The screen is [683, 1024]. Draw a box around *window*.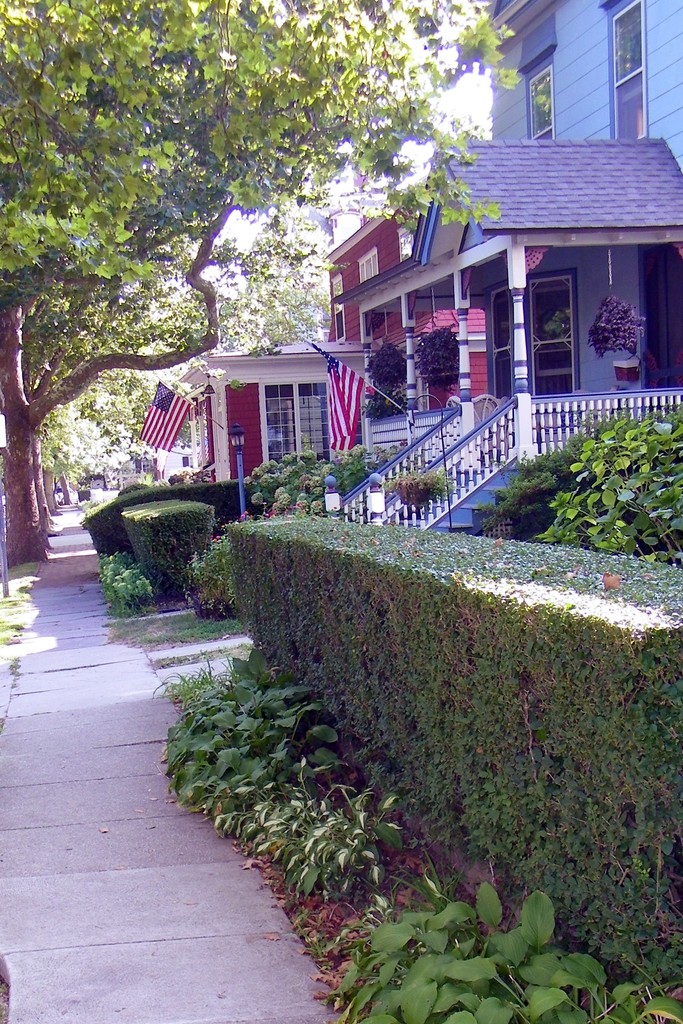
[x1=258, y1=381, x2=327, y2=467].
